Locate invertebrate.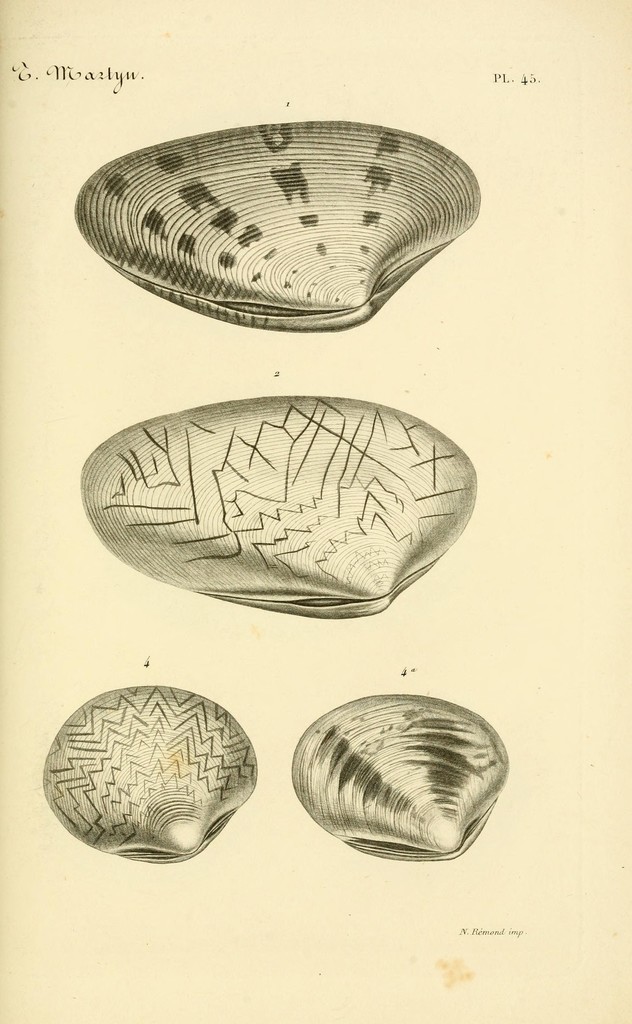
Bounding box: (x1=81, y1=395, x2=478, y2=624).
